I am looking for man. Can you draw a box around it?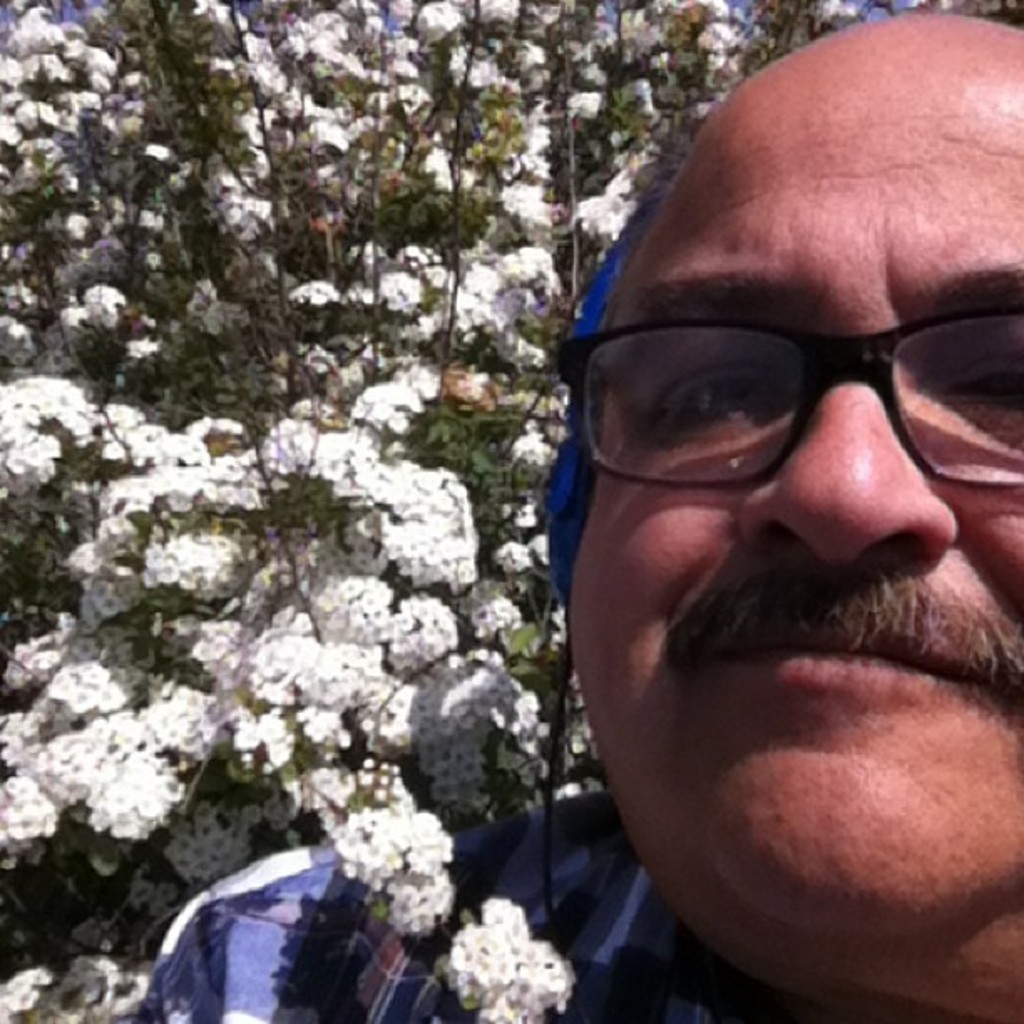
Sure, the bounding box is bbox=[423, 40, 1023, 1023].
